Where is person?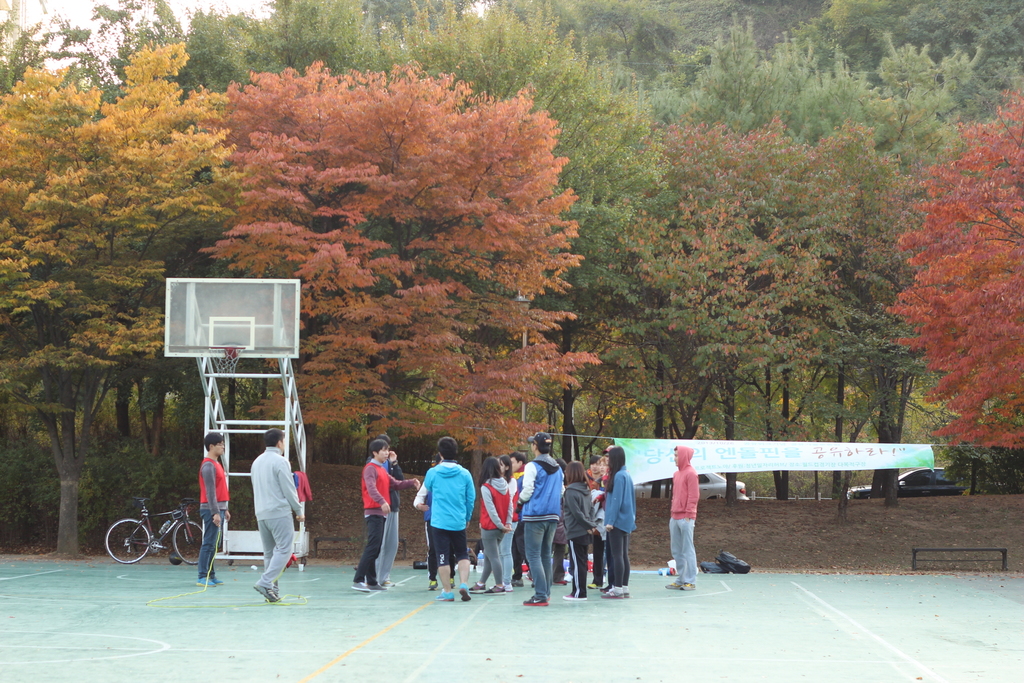
{"x1": 345, "y1": 441, "x2": 414, "y2": 591}.
